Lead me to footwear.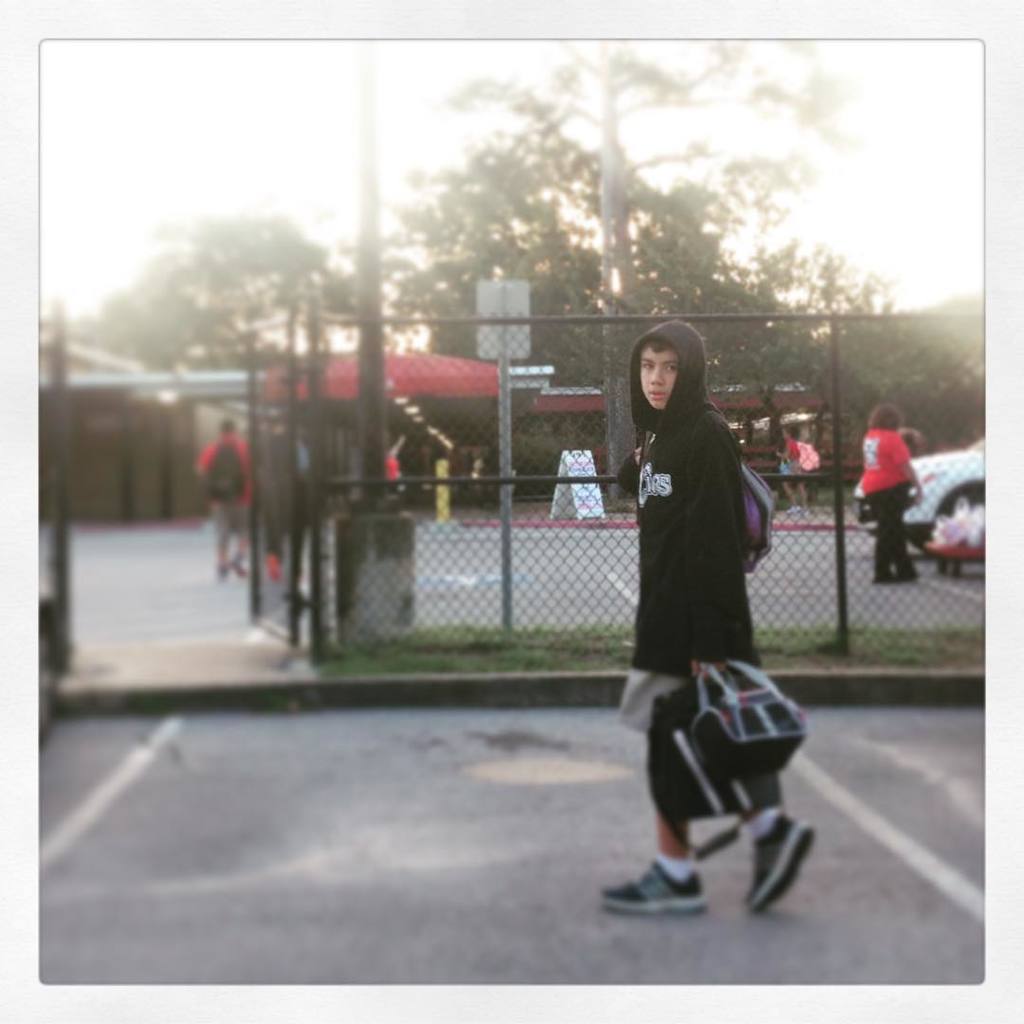
Lead to x1=744 y1=814 x2=809 y2=910.
